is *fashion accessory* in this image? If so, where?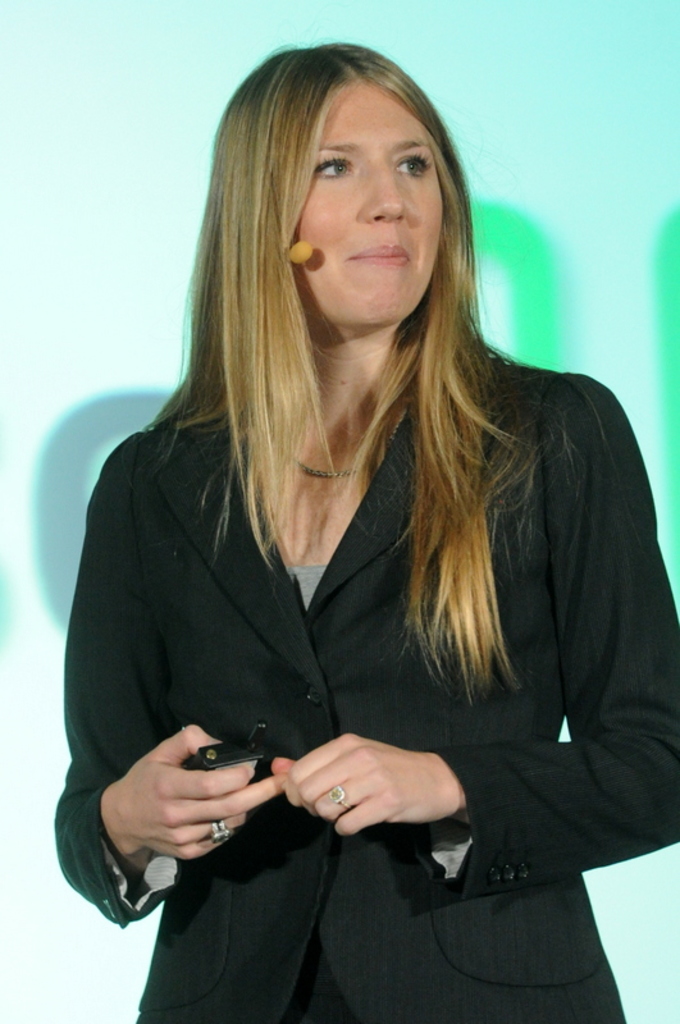
Yes, at pyautogui.locateOnScreen(205, 815, 234, 849).
